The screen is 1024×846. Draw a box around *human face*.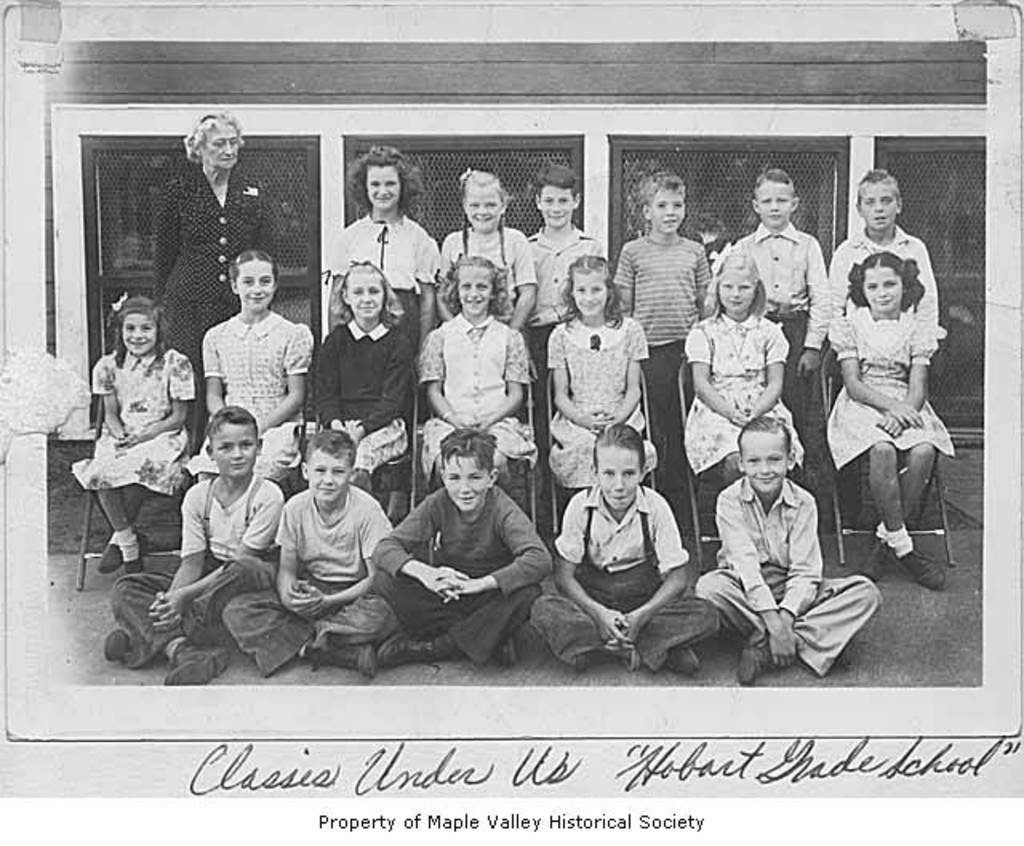
<box>864,267,904,310</box>.
